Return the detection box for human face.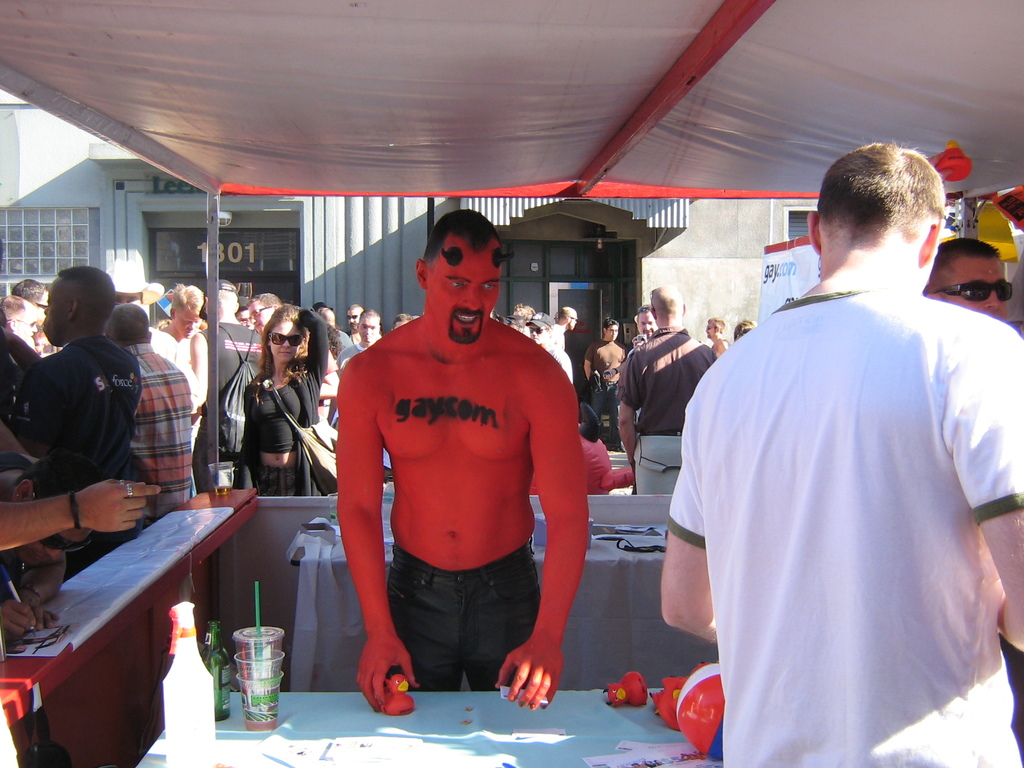
pyautogui.locateOnScreen(40, 278, 66, 345).
